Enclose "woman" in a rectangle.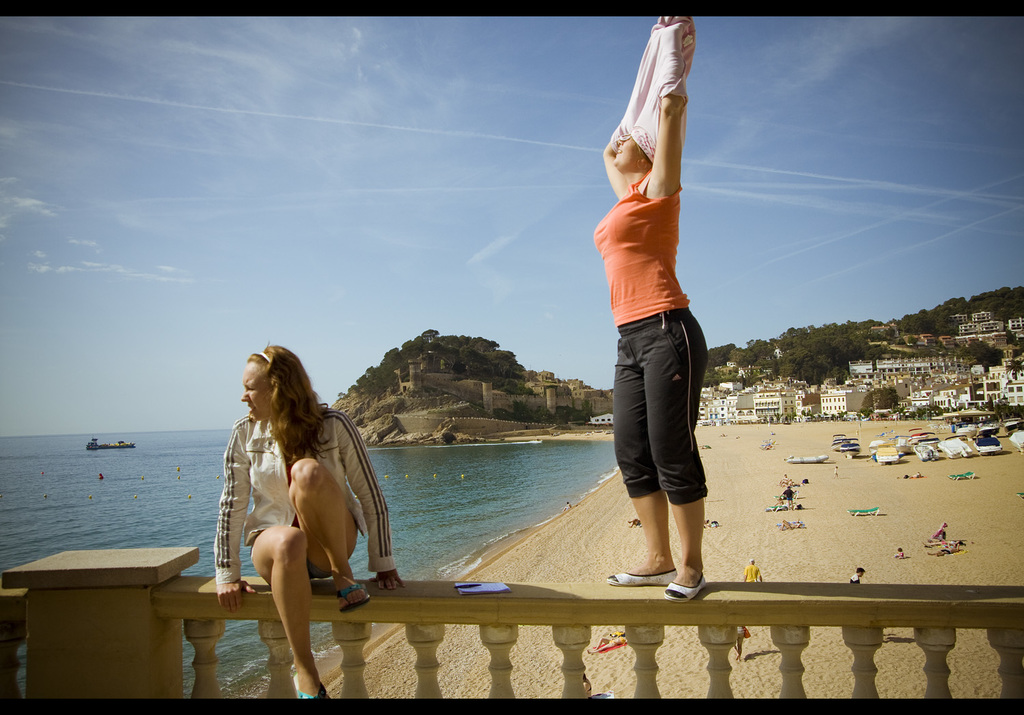
[x1=593, y1=16, x2=709, y2=599].
